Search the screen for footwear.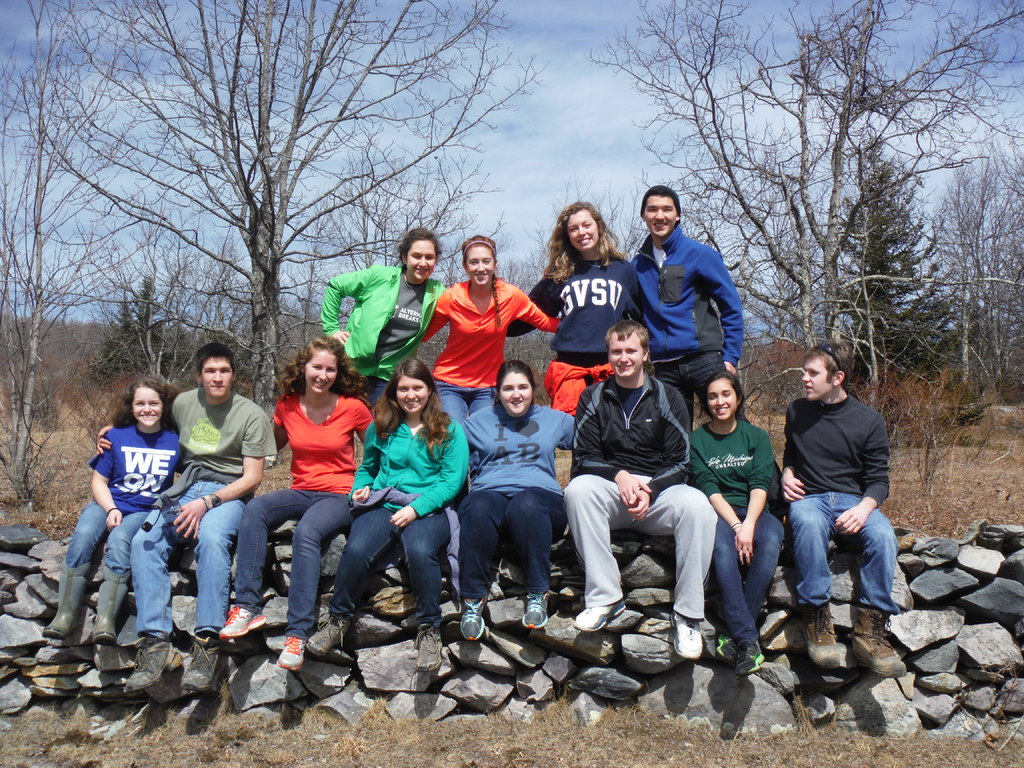
Found at {"left": 524, "top": 586, "right": 550, "bottom": 625}.
